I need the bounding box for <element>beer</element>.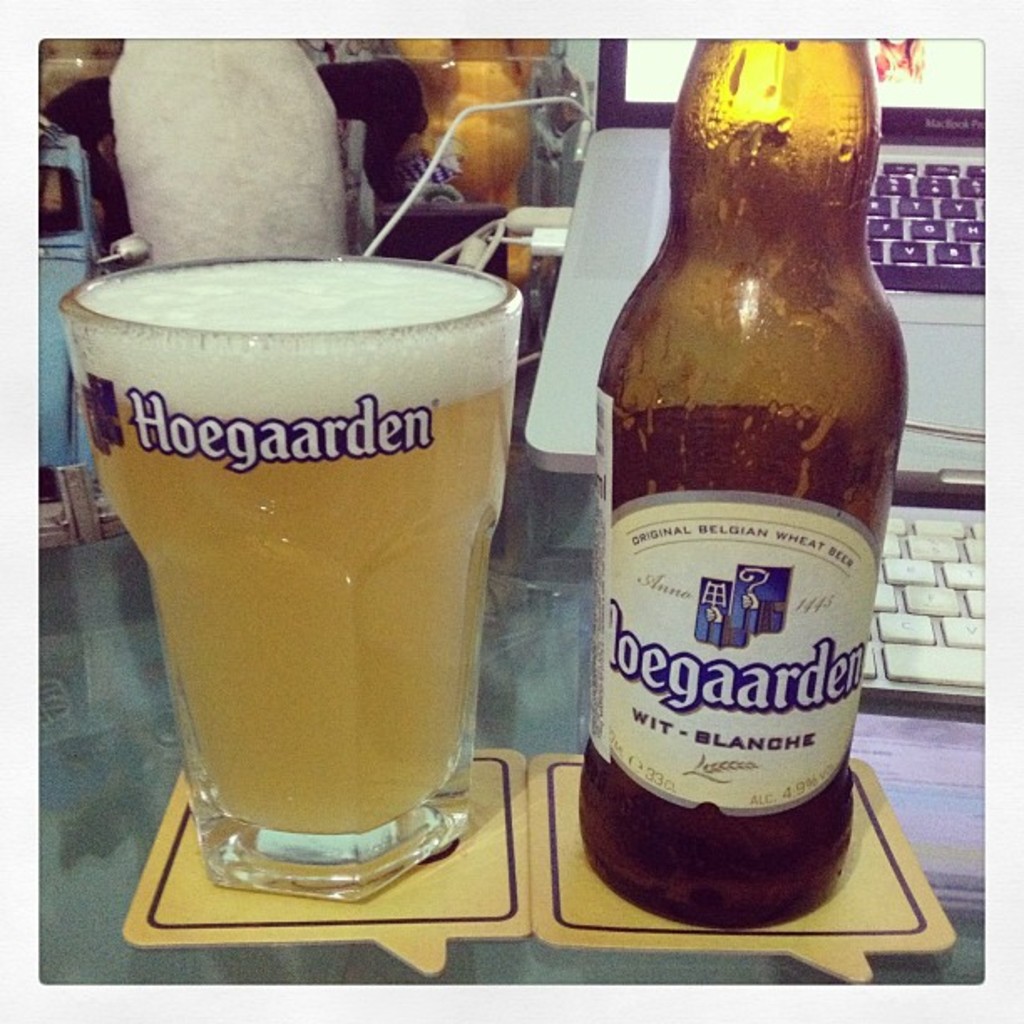
Here it is: BBox(77, 256, 525, 840).
